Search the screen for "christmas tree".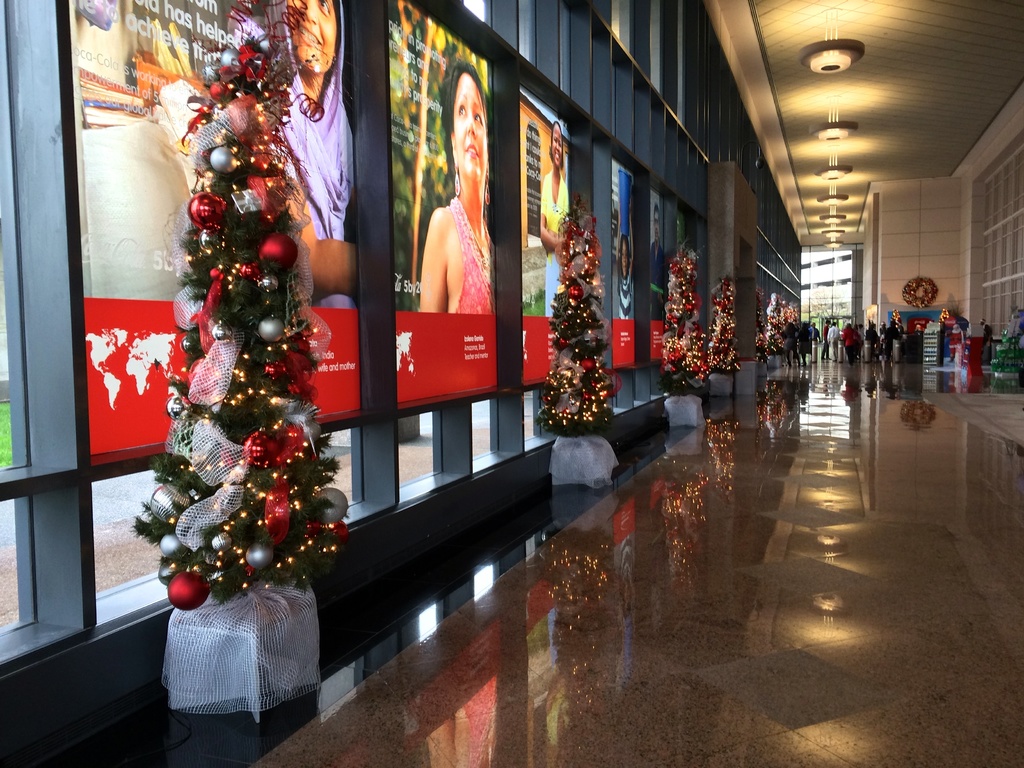
Found at [x1=888, y1=305, x2=905, y2=337].
